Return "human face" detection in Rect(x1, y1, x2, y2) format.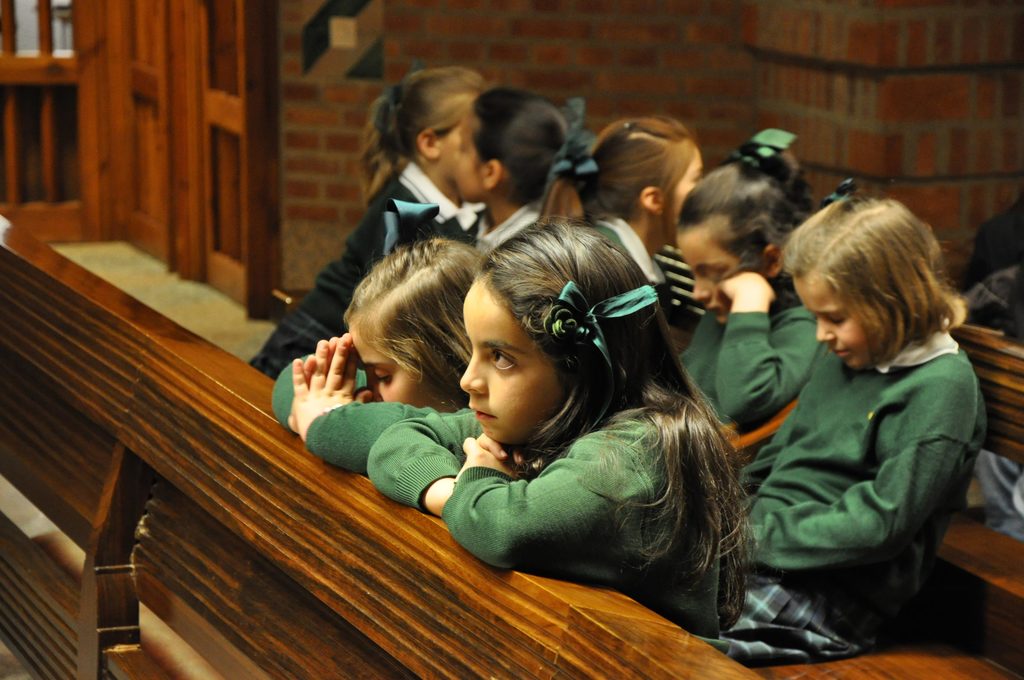
Rect(351, 314, 428, 416).
